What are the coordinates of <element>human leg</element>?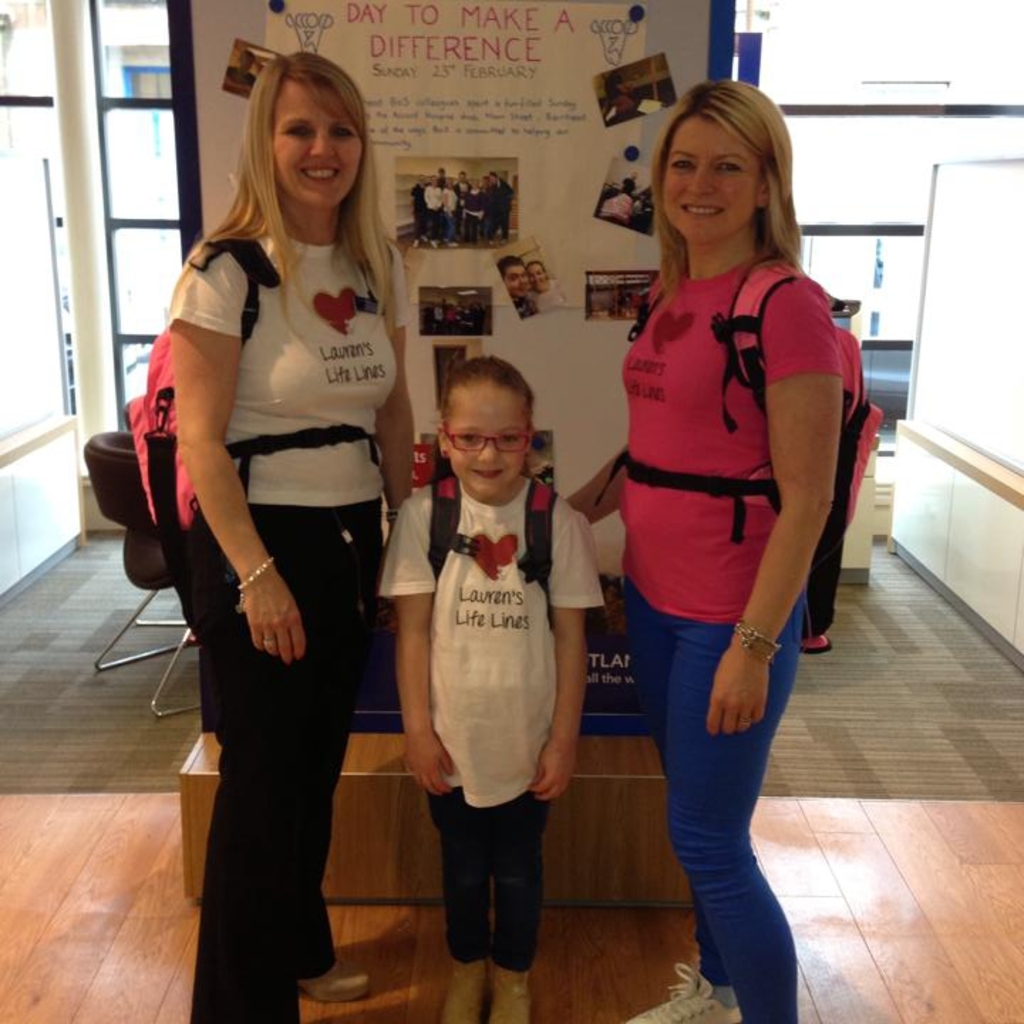
[292, 475, 378, 1006].
